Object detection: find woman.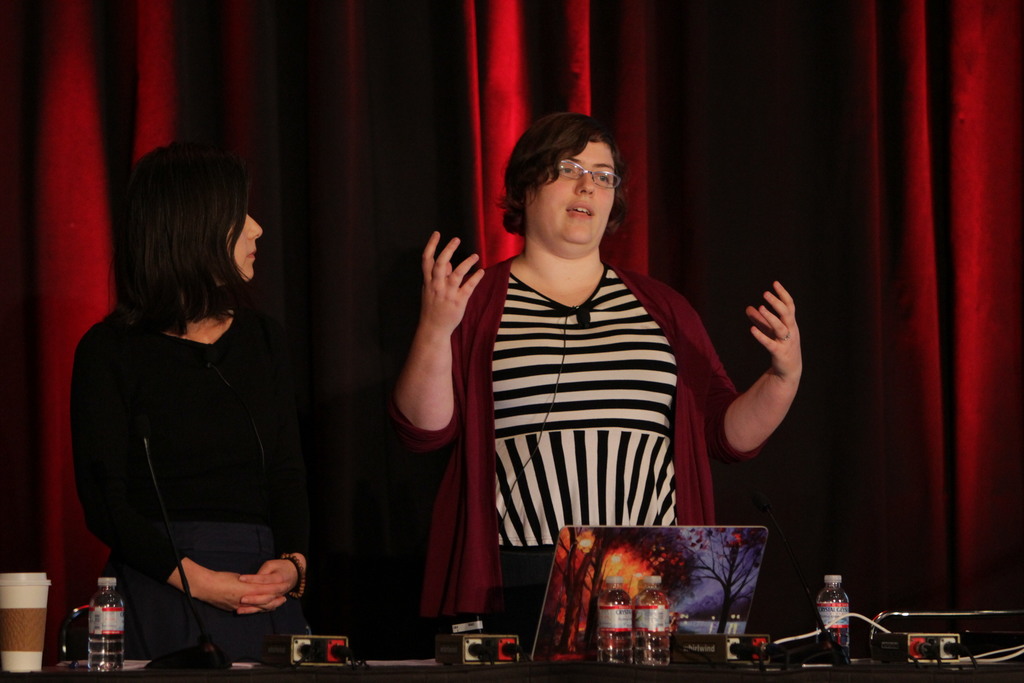
[left=388, top=111, right=797, bottom=626].
